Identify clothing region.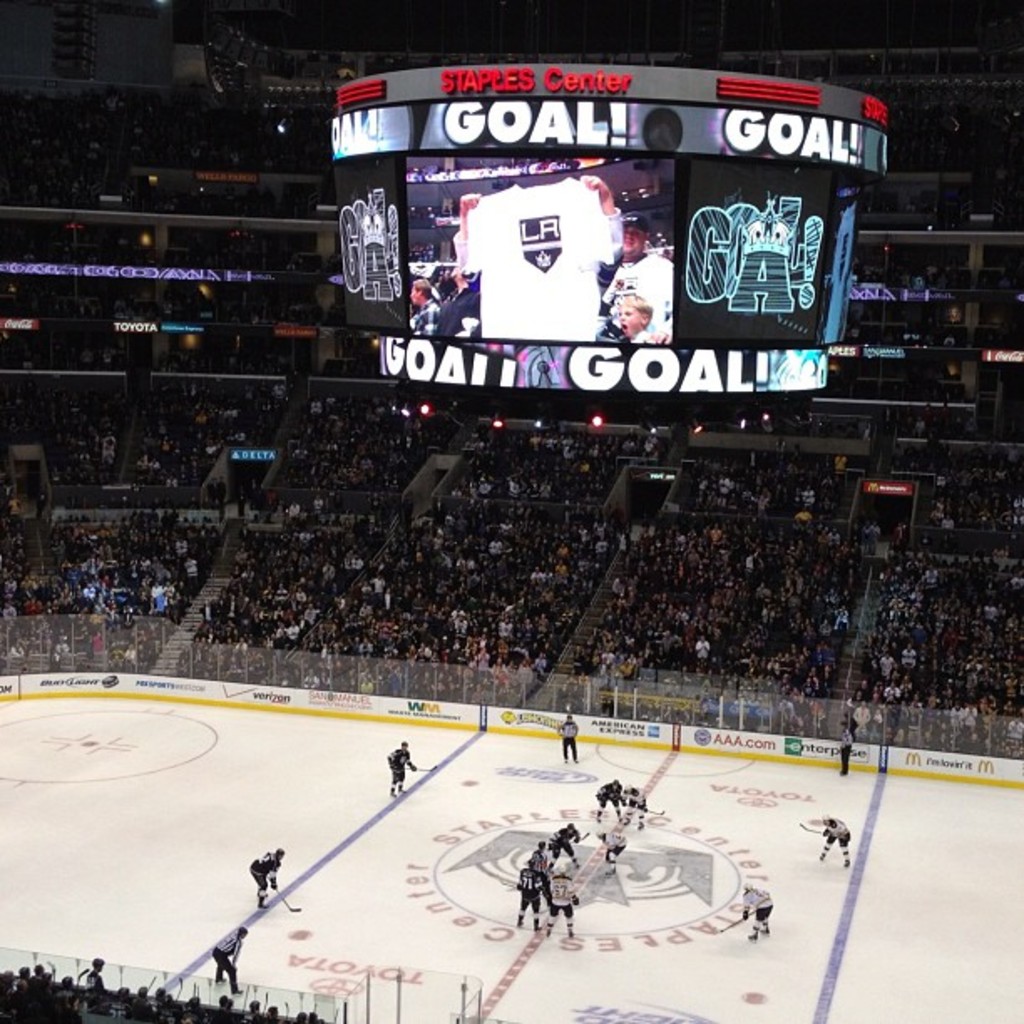
Region: BBox(539, 873, 577, 935).
